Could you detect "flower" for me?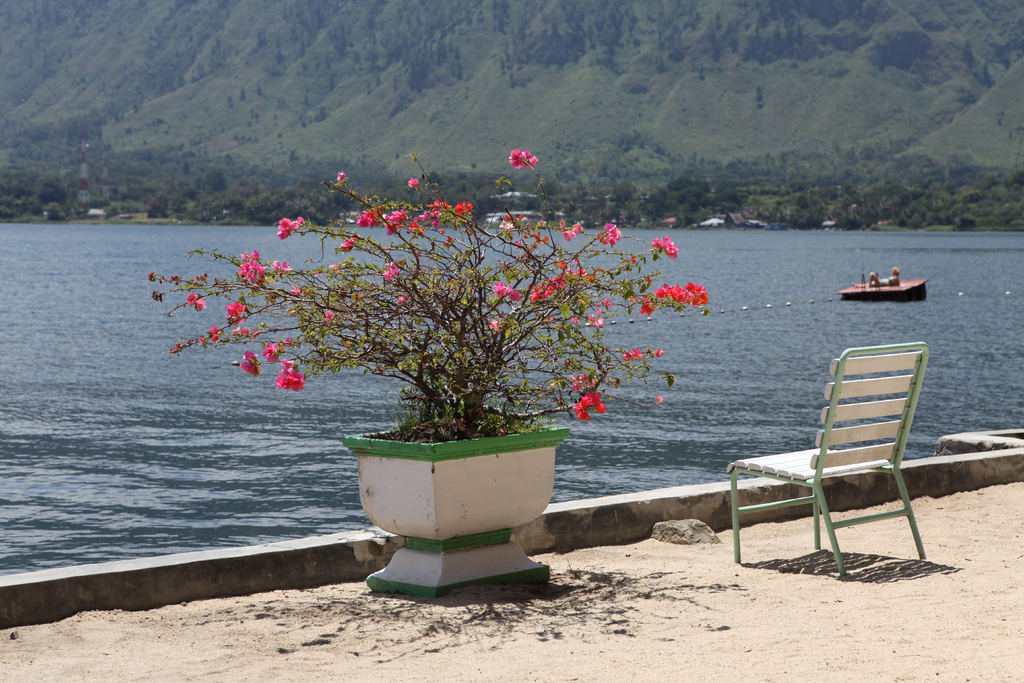
Detection result: left=360, top=206, right=383, bottom=226.
